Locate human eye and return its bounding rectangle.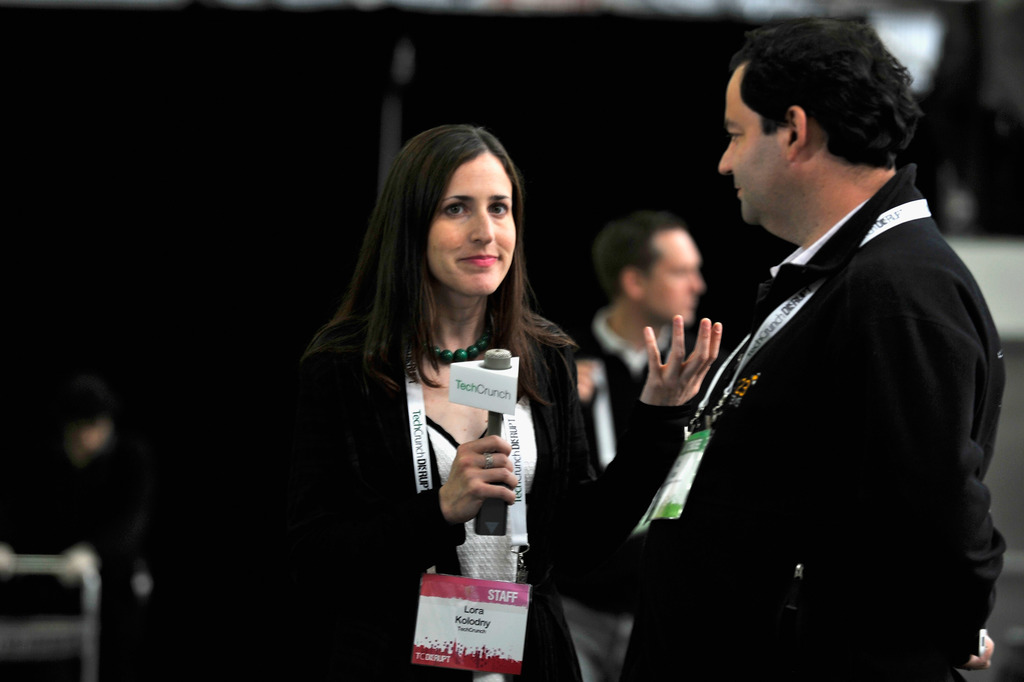
l=723, t=127, r=746, b=143.
